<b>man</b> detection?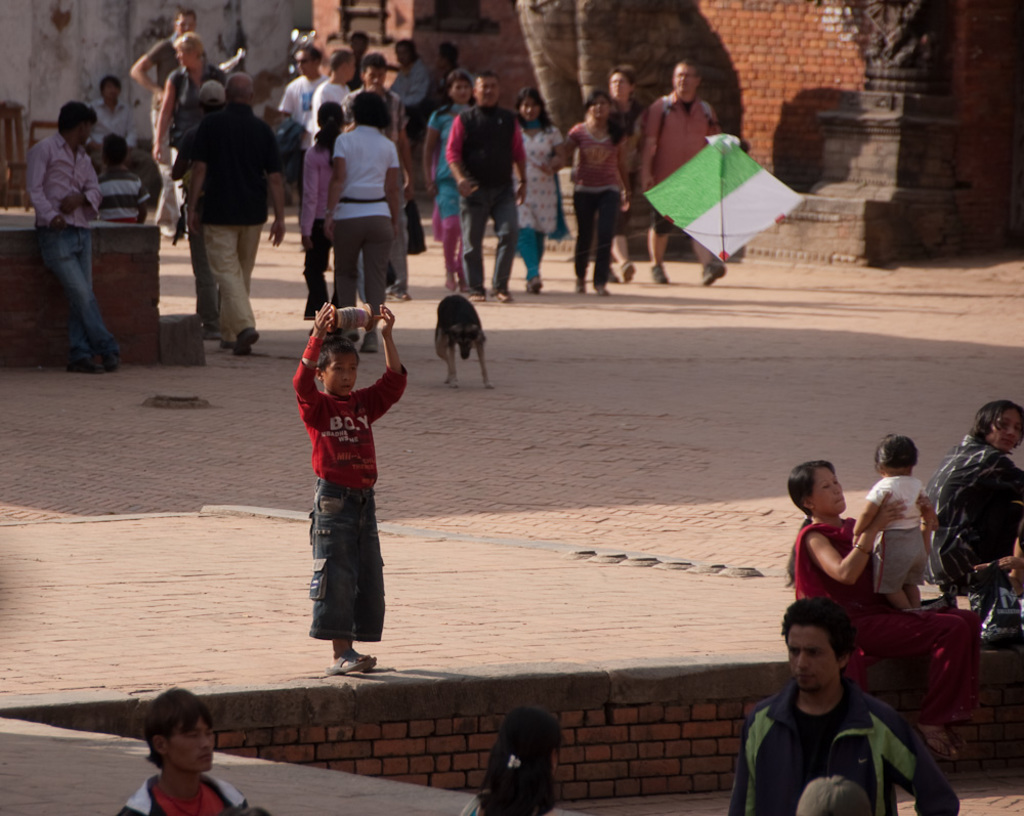
82,74,136,166
